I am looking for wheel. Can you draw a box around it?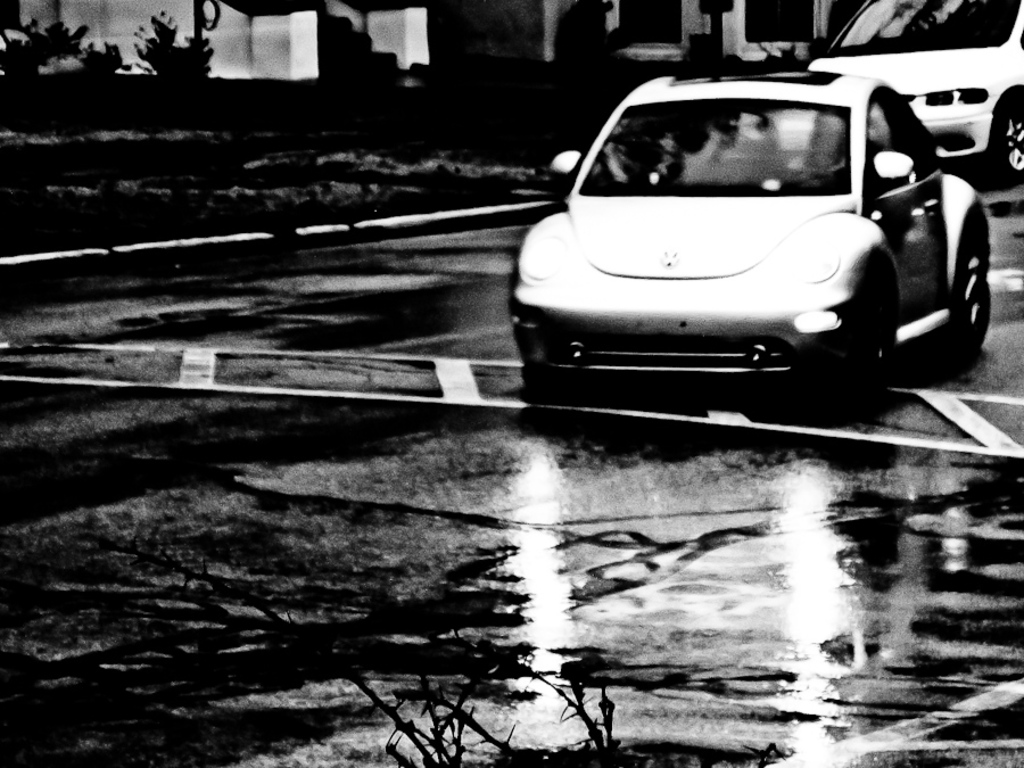
Sure, the bounding box is (989,104,1023,179).
